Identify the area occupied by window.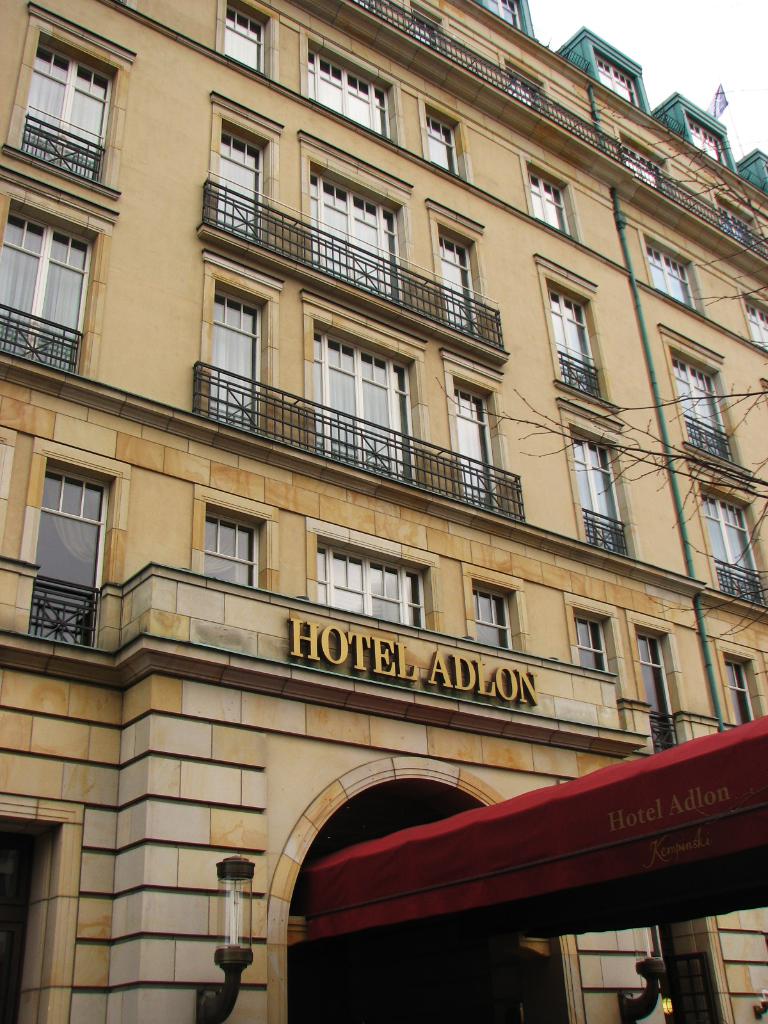
Area: left=574, top=435, right=627, bottom=552.
